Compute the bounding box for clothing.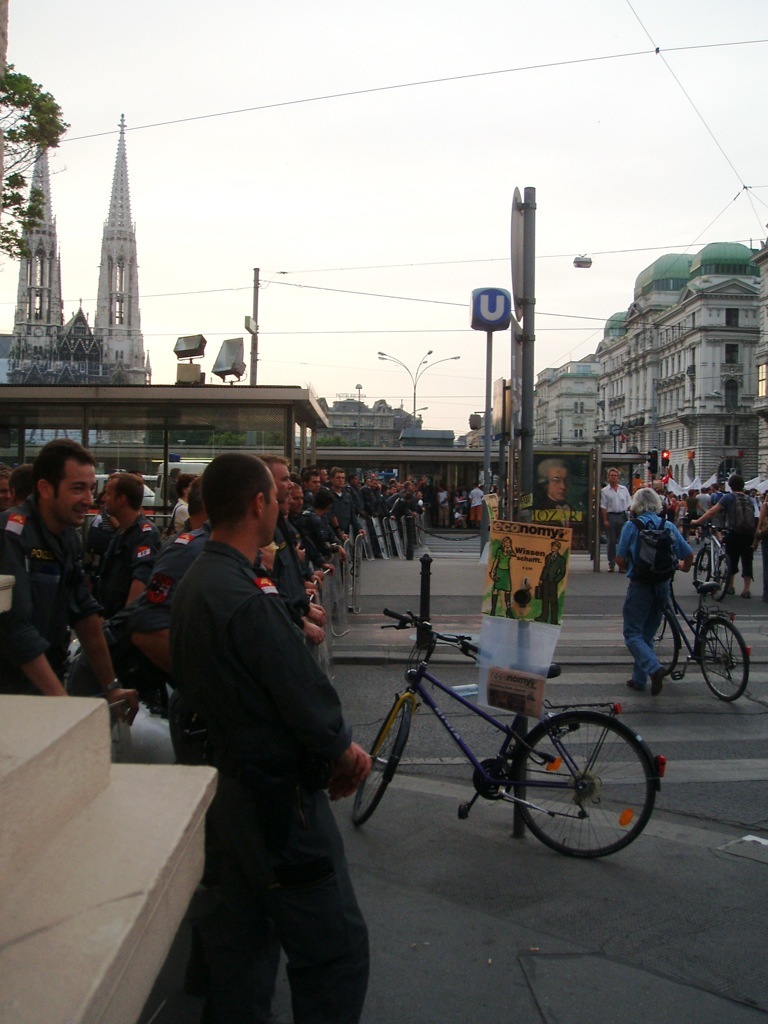
left=171, top=494, right=192, bottom=531.
